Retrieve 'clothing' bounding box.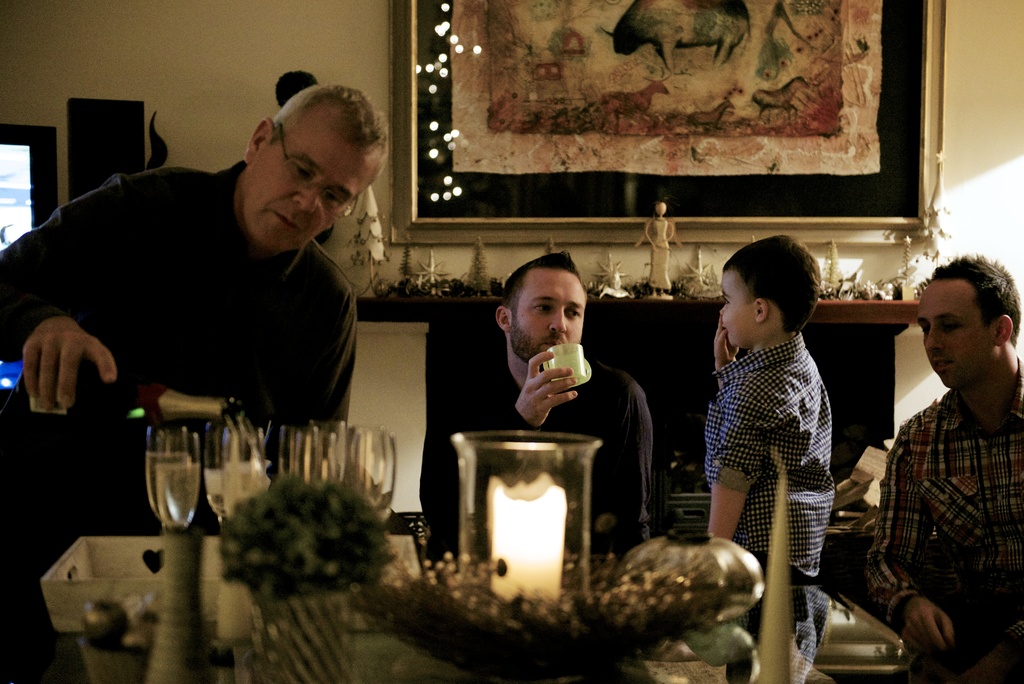
Bounding box: box(701, 332, 840, 589).
